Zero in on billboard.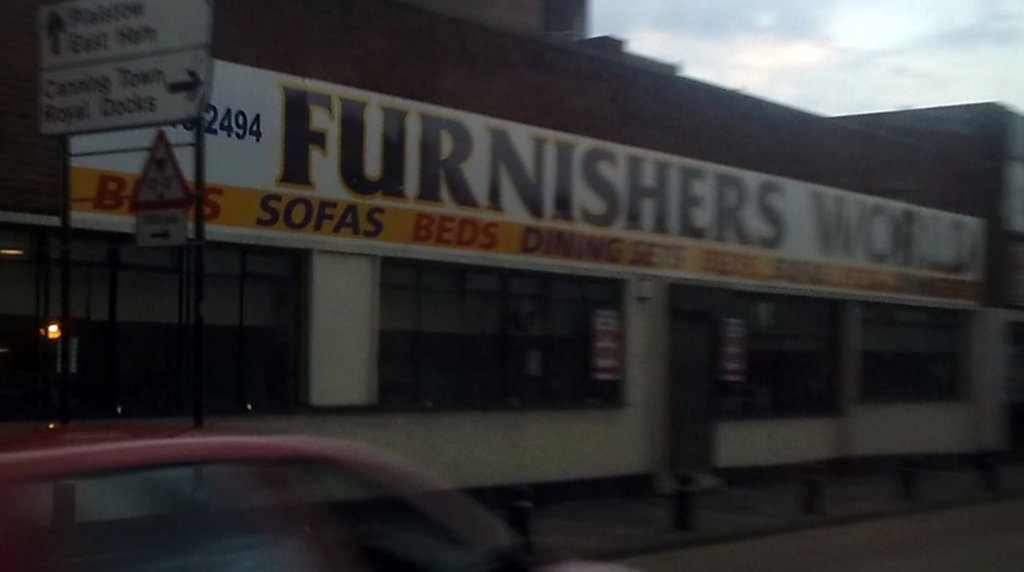
Zeroed in: select_region(32, 0, 208, 131).
